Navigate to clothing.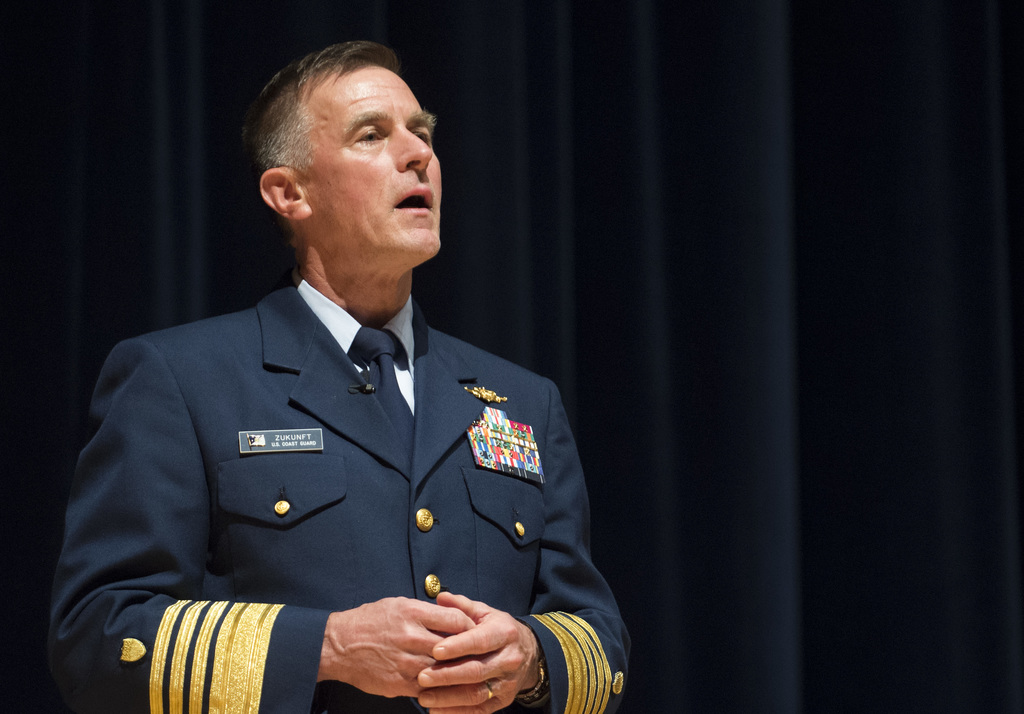
Navigation target: pyautogui.locateOnScreen(66, 284, 609, 692).
